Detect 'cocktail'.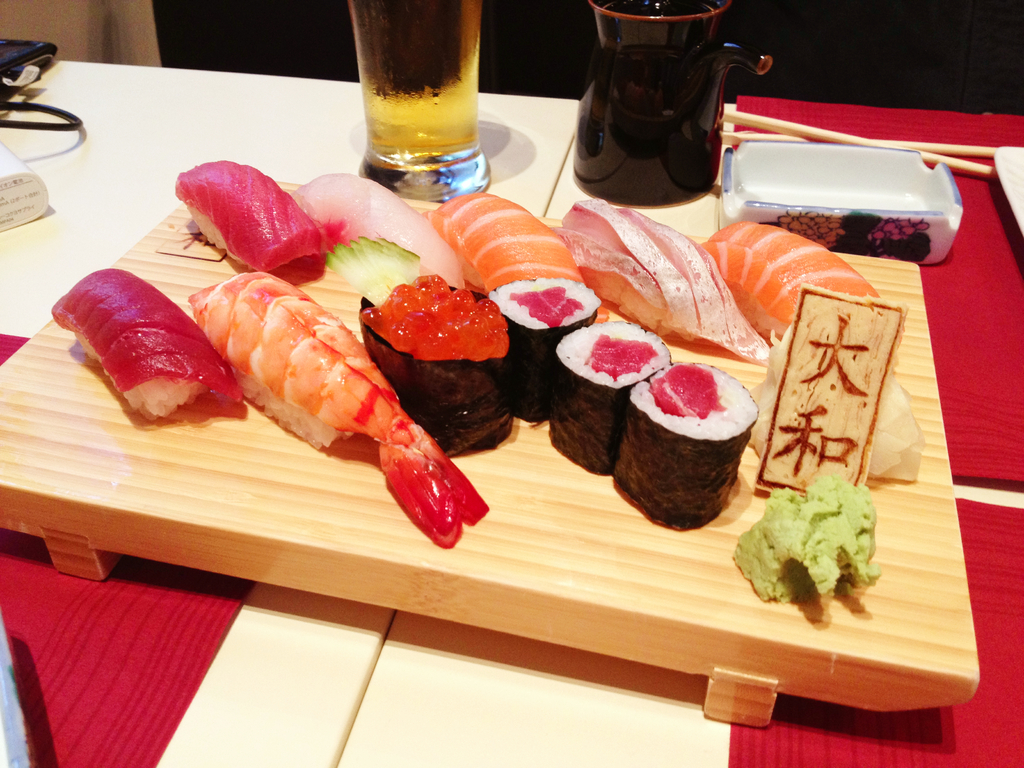
Detected at select_region(349, 0, 492, 209).
